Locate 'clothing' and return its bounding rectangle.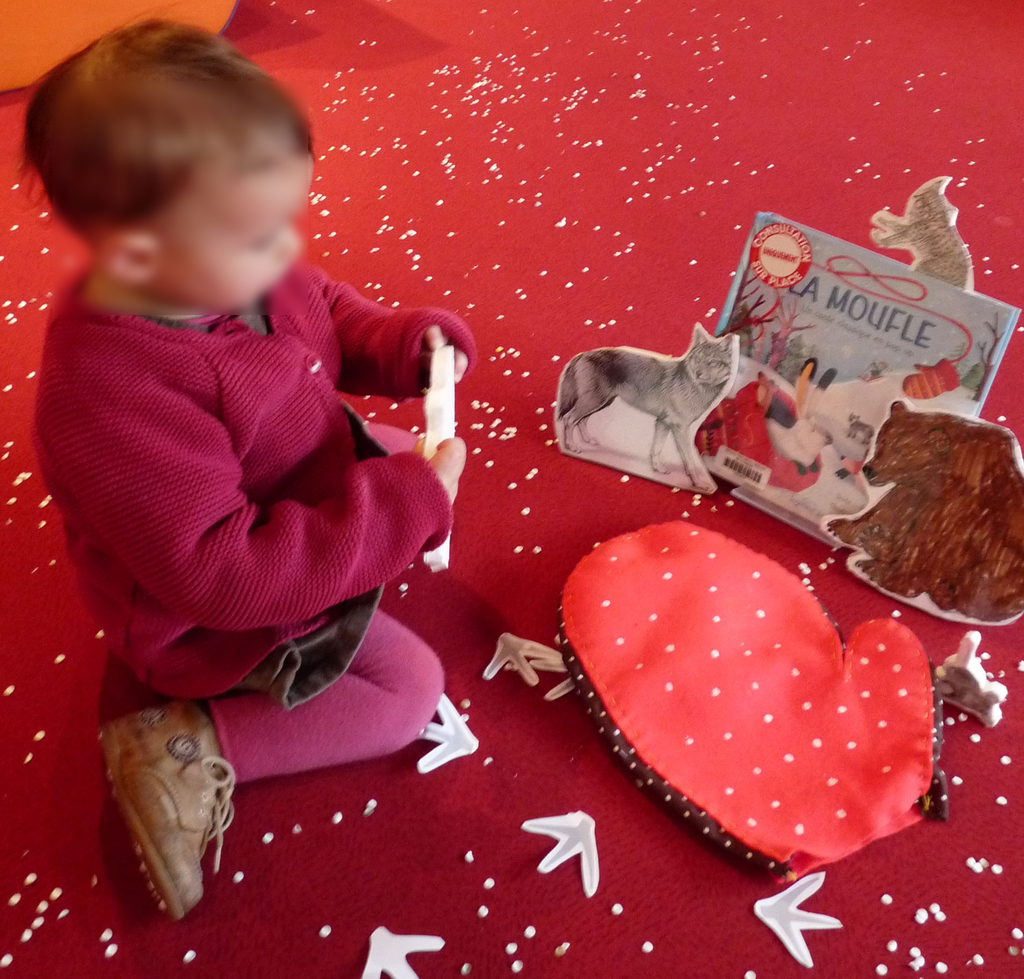
44/233/467/719.
